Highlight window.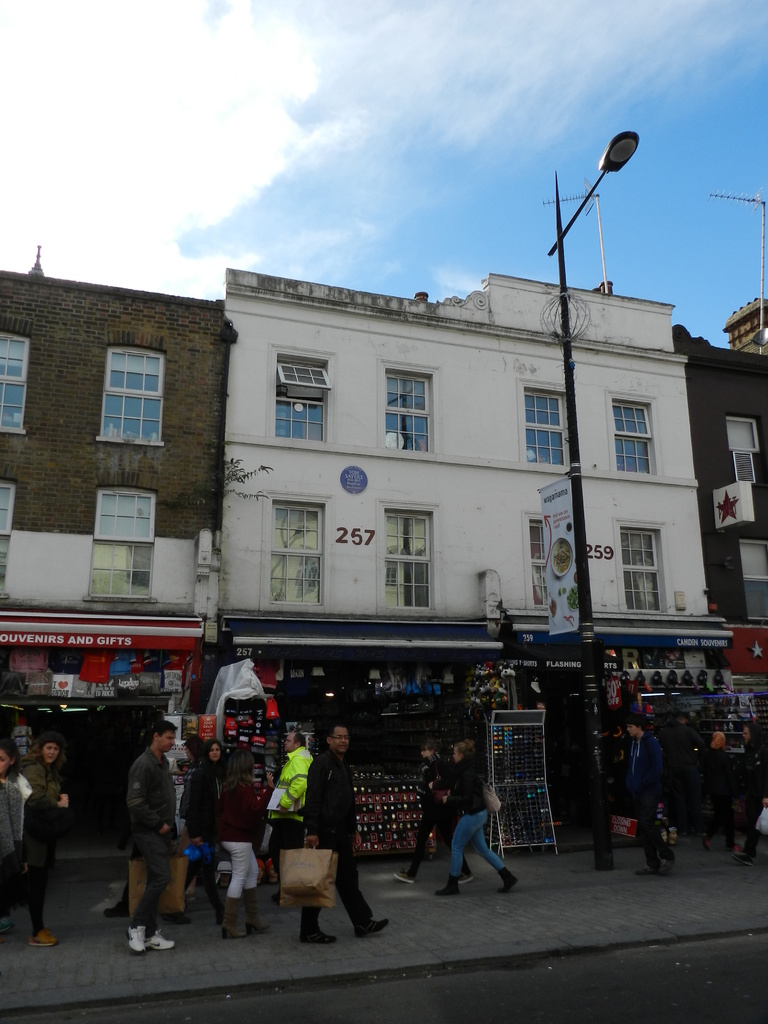
Highlighted region: bbox(0, 330, 34, 445).
